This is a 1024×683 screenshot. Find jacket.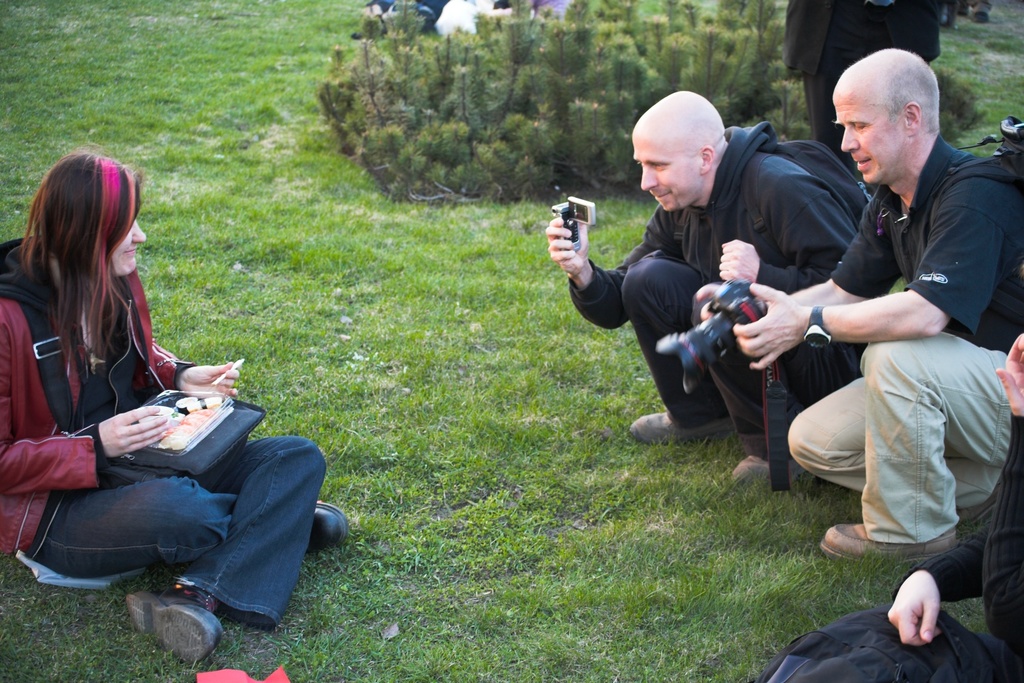
Bounding box: {"x1": 568, "y1": 122, "x2": 863, "y2": 381}.
